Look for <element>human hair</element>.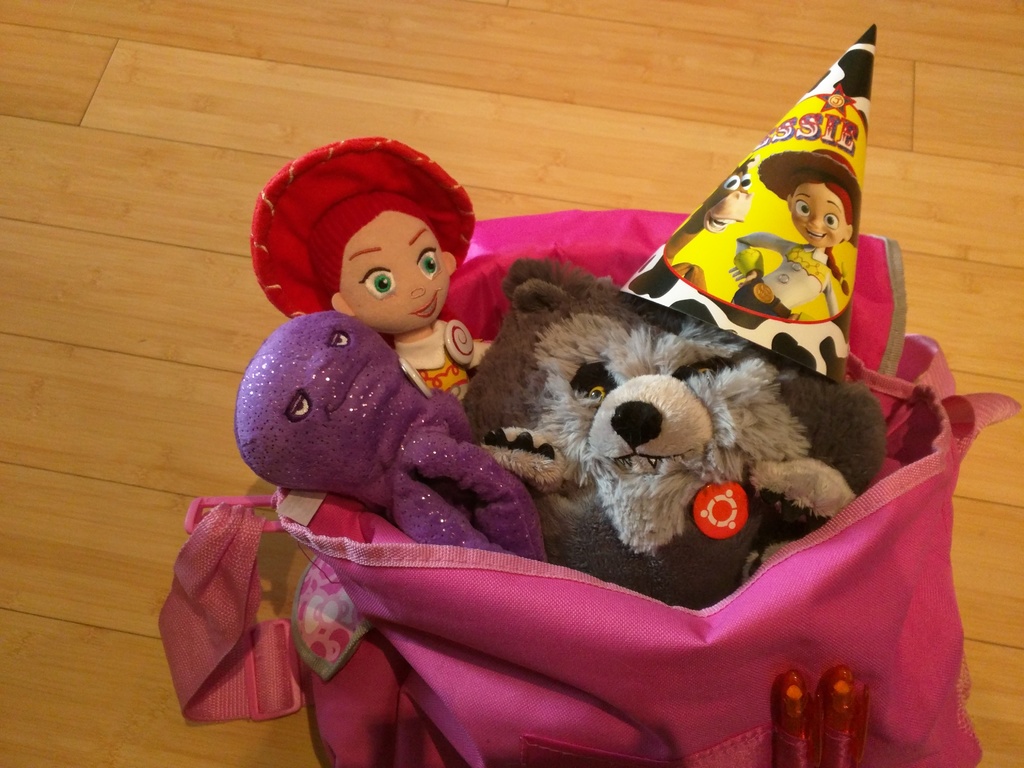
Found: [left=786, top=167, right=854, bottom=297].
